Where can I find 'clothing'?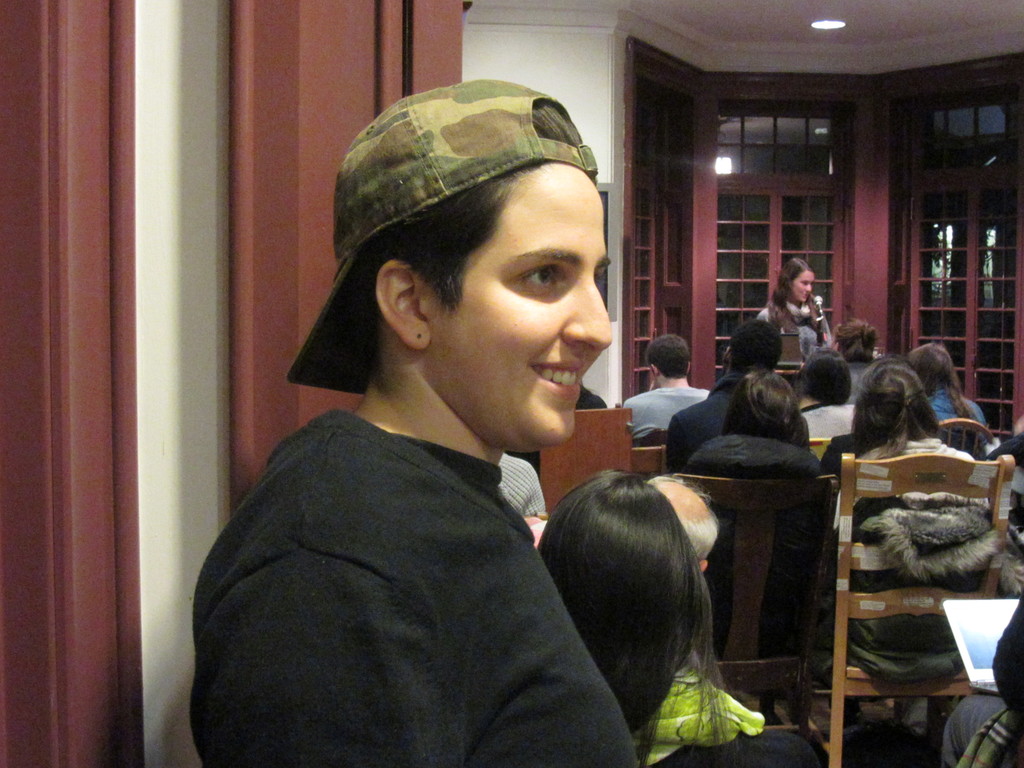
You can find it at x1=629, y1=378, x2=703, y2=454.
